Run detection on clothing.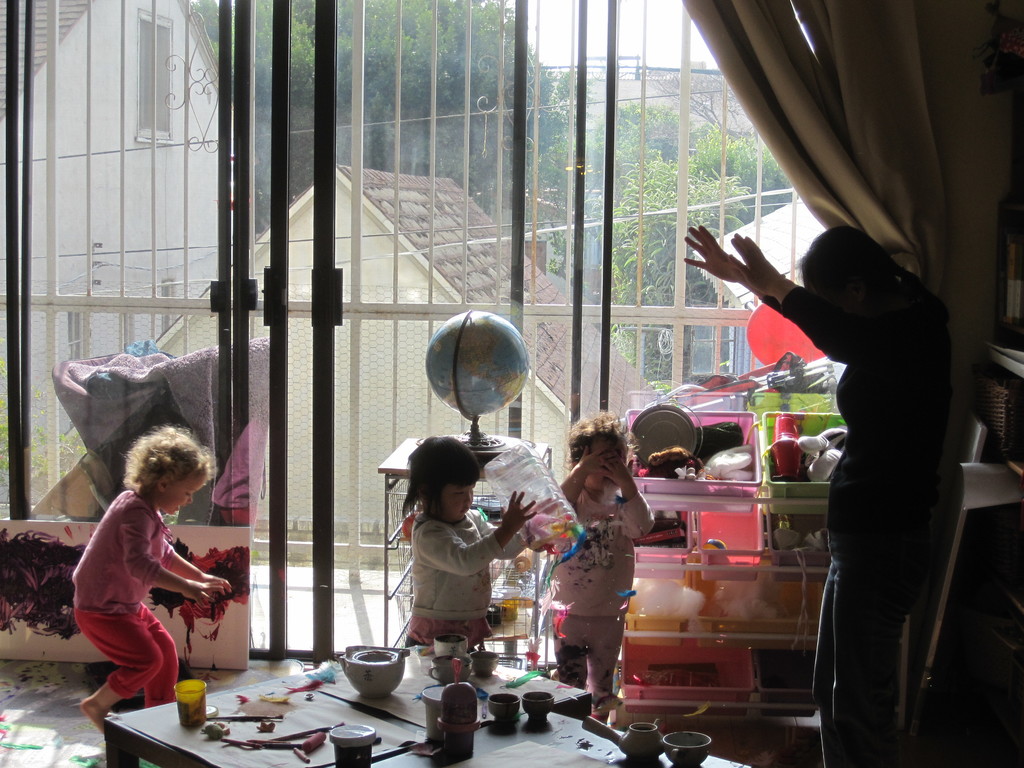
Result: pyautogui.locateOnScreen(68, 491, 179, 709).
